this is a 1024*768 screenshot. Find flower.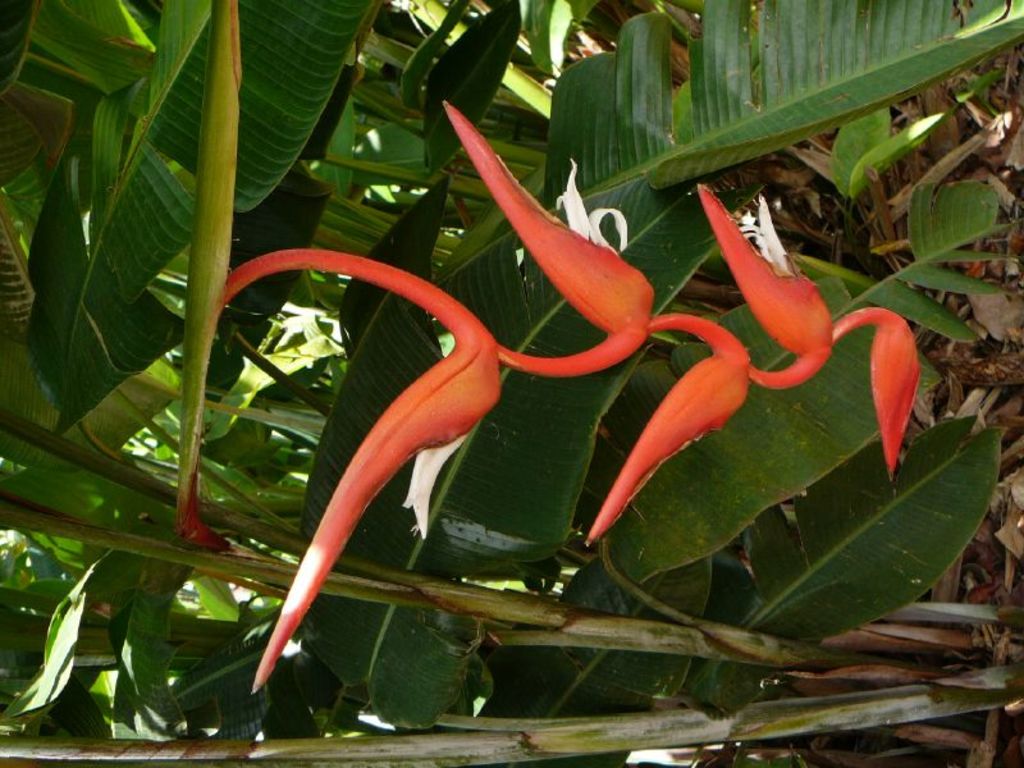
Bounding box: 552 155 627 264.
